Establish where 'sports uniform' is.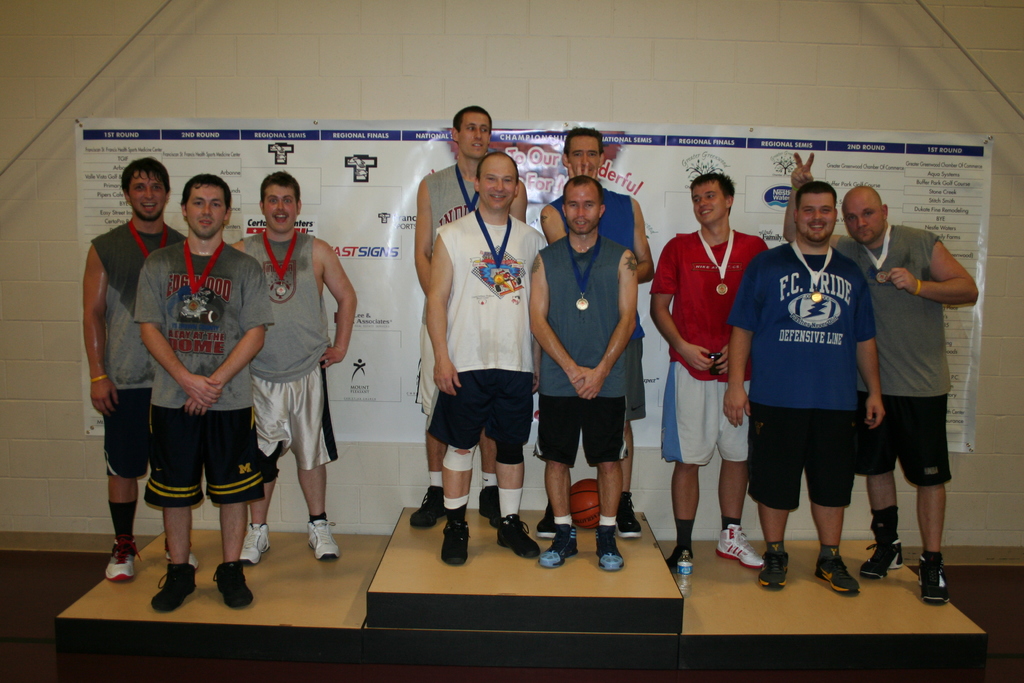
Established at rect(546, 183, 652, 545).
